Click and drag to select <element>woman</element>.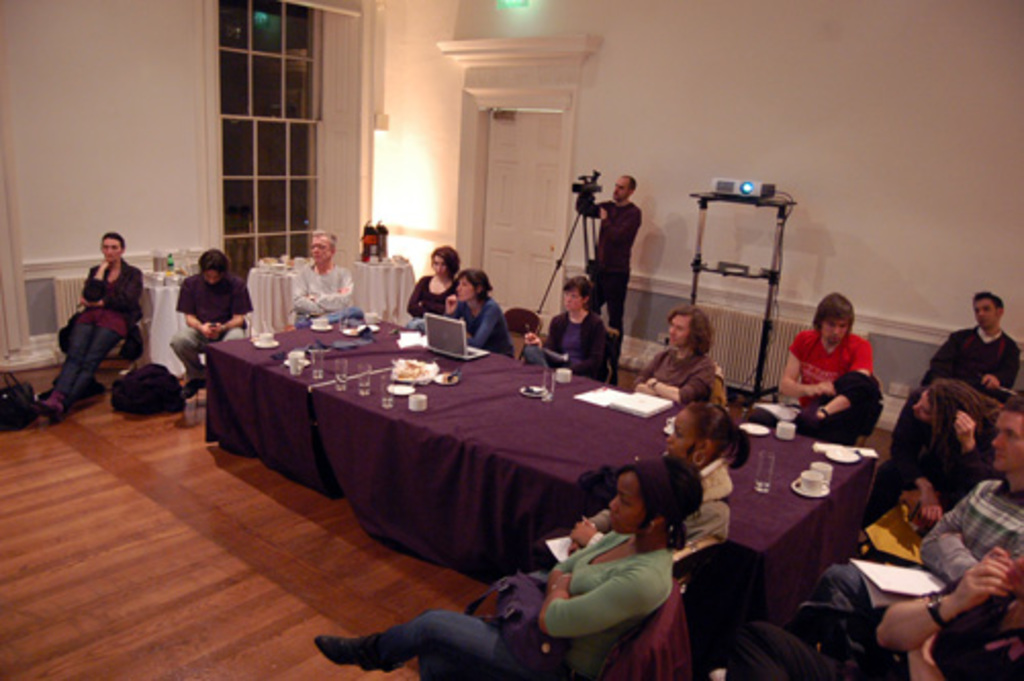
Selection: x1=521, y1=276, x2=611, y2=384.
